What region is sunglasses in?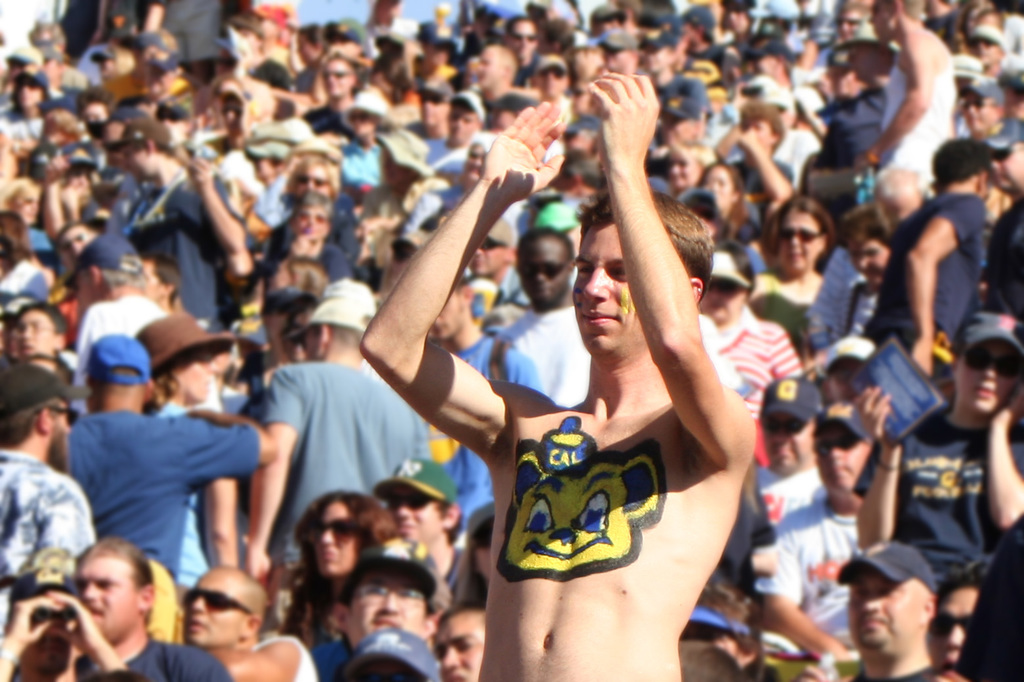
box(759, 411, 803, 438).
